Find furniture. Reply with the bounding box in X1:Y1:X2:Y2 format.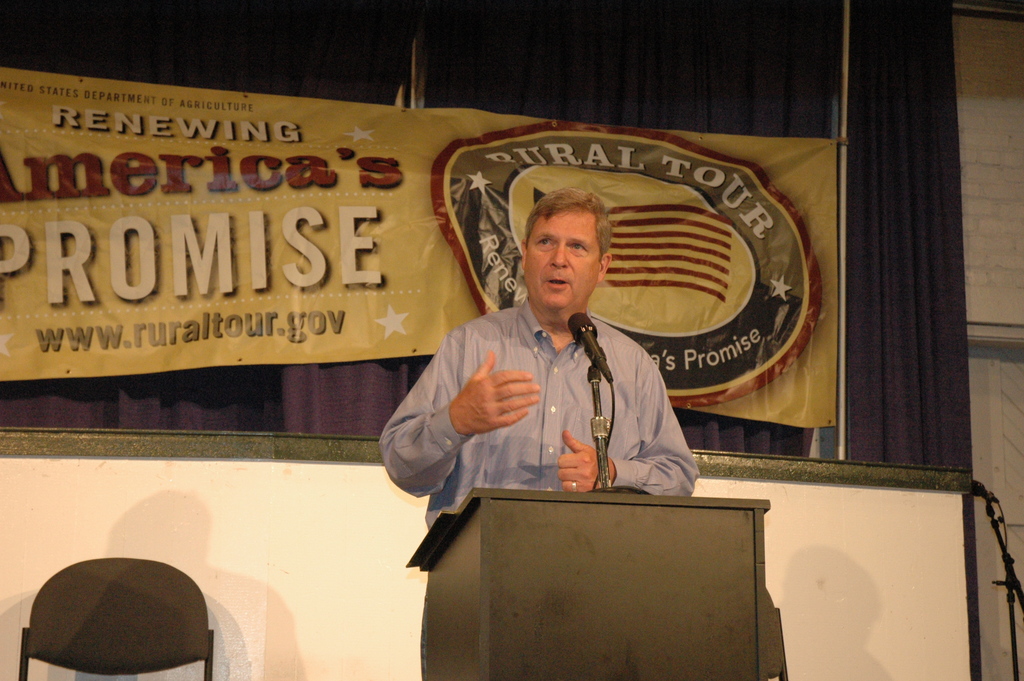
19:557:214:680.
